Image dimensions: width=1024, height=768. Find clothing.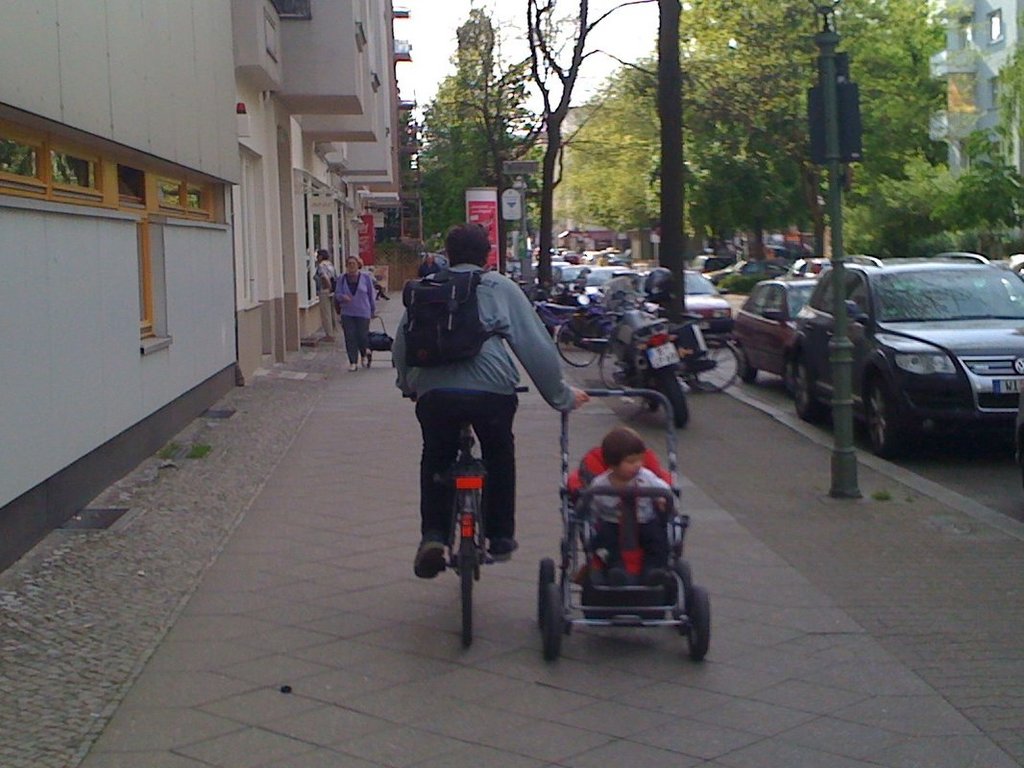
[x1=585, y1=464, x2=675, y2=532].
